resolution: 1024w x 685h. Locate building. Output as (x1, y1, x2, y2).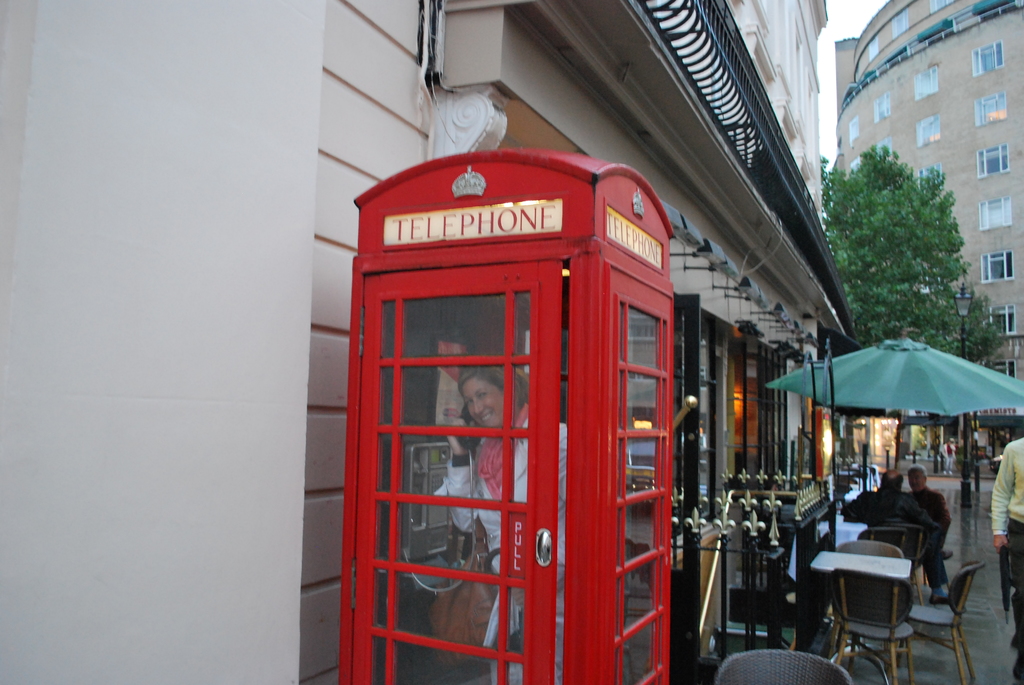
(833, 0, 1023, 378).
